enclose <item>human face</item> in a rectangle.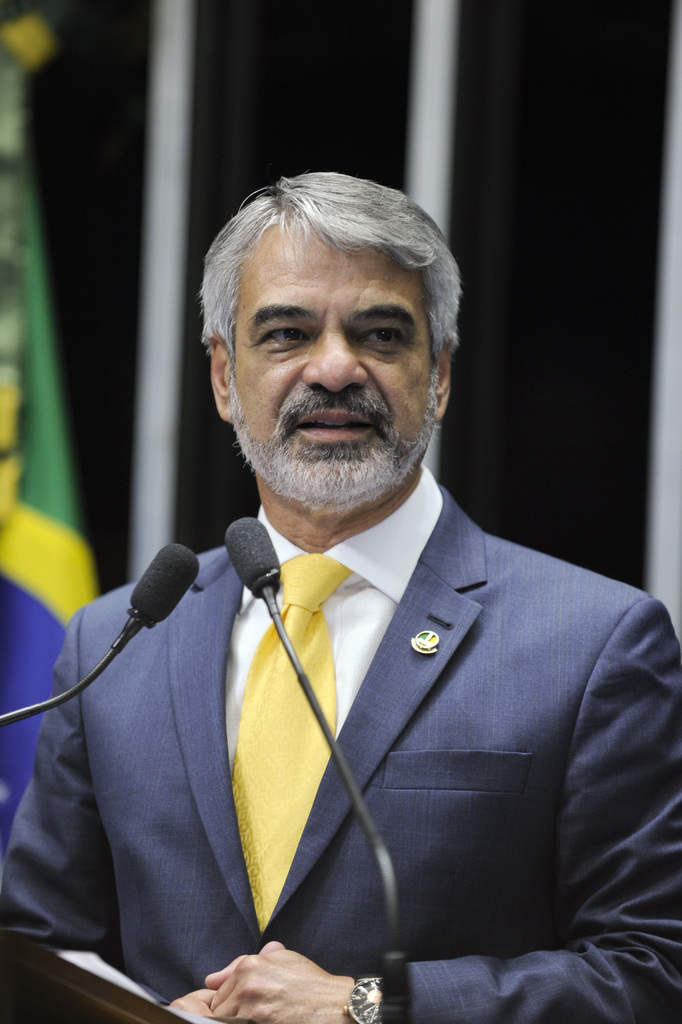
232,220,437,492.
